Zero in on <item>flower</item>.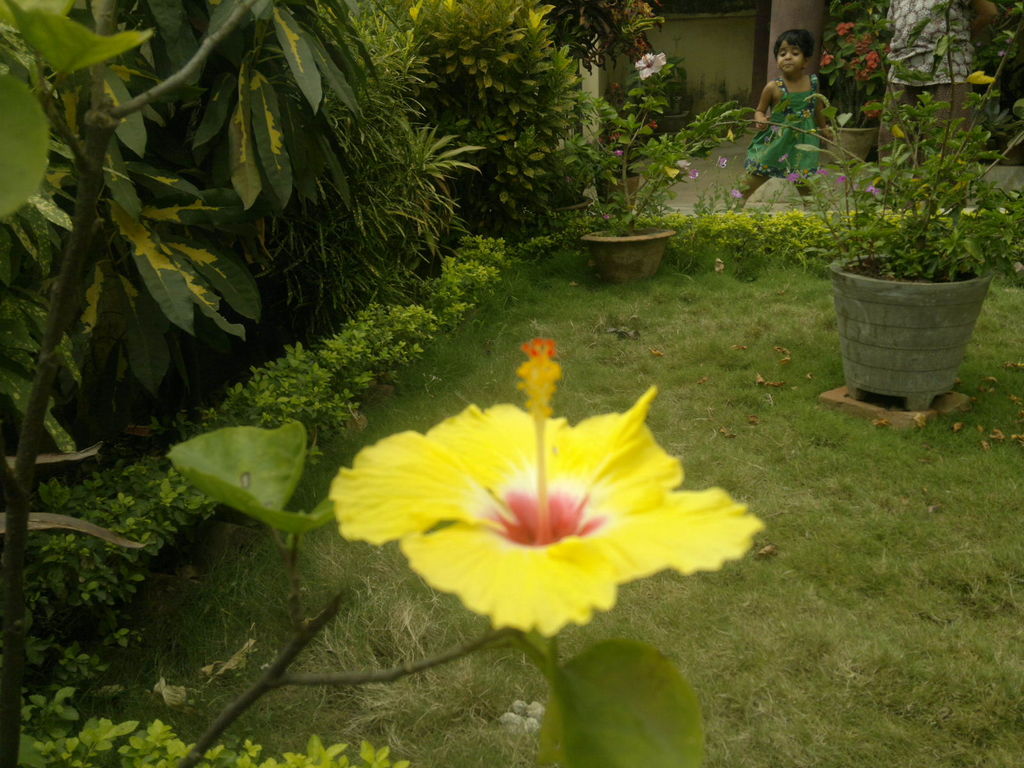
Zeroed in: [690, 168, 701, 180].
